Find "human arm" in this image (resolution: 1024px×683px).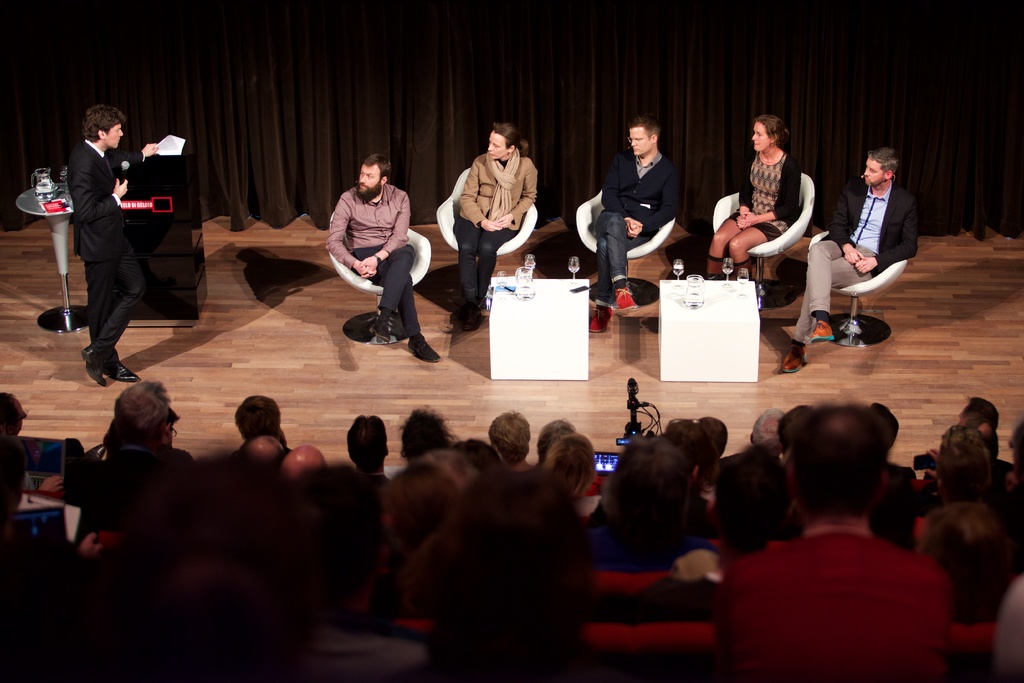
[492,157,538,227].
